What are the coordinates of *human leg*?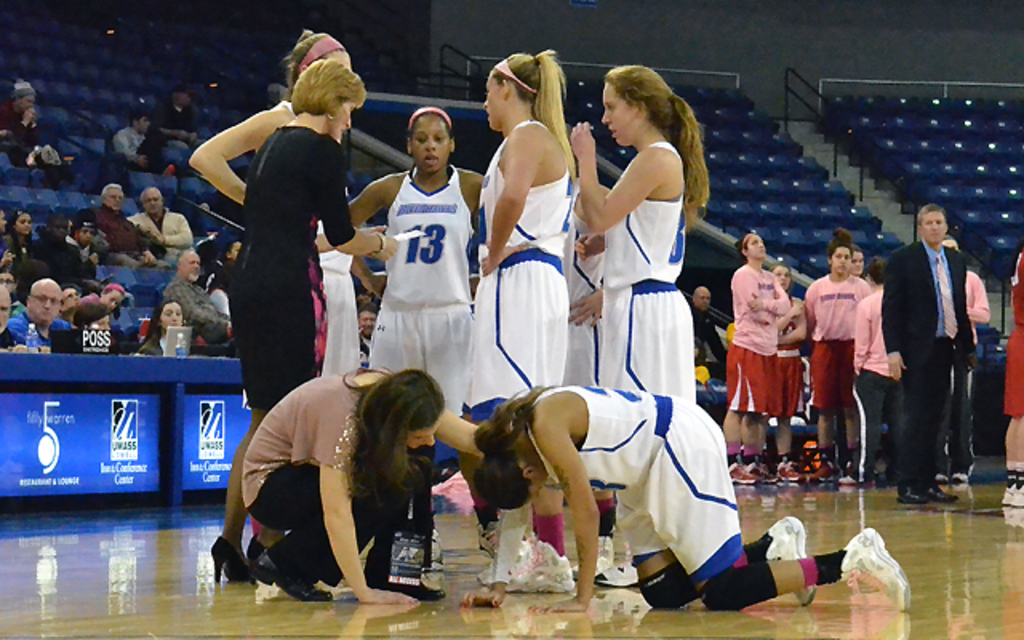
locate(722, 341, 749, 483).
